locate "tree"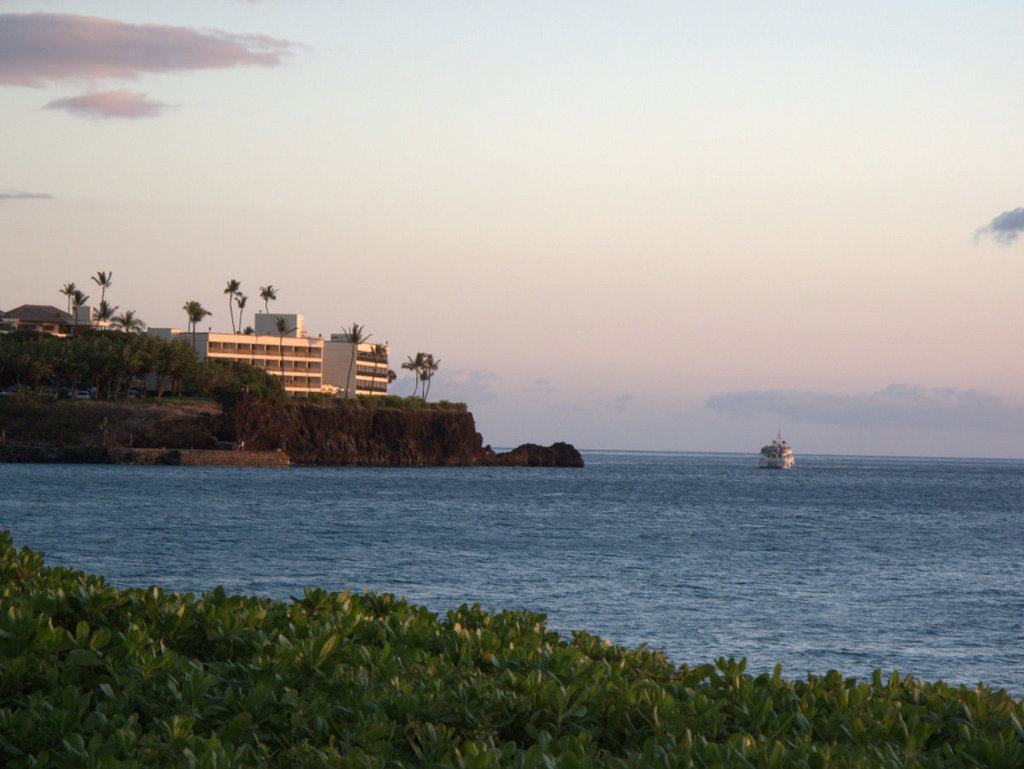
BBox(183, 294, 217, 352)
